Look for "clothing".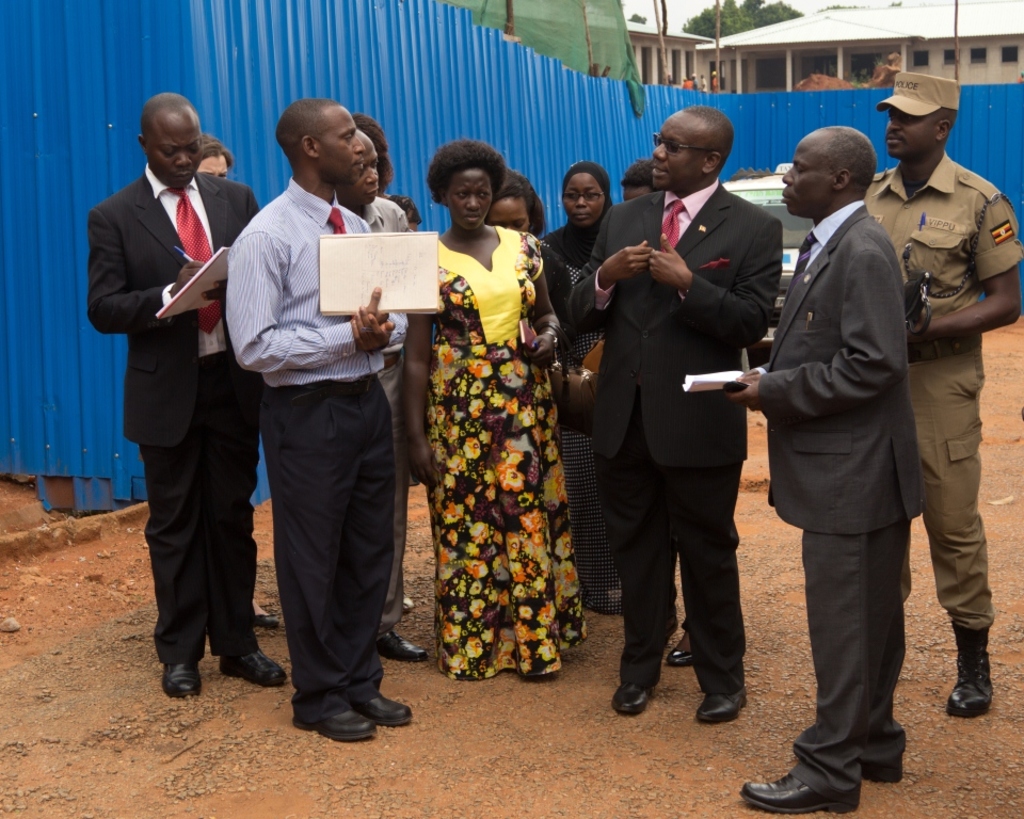
Found: (left=84, top=158, right=263, bottom=633).
